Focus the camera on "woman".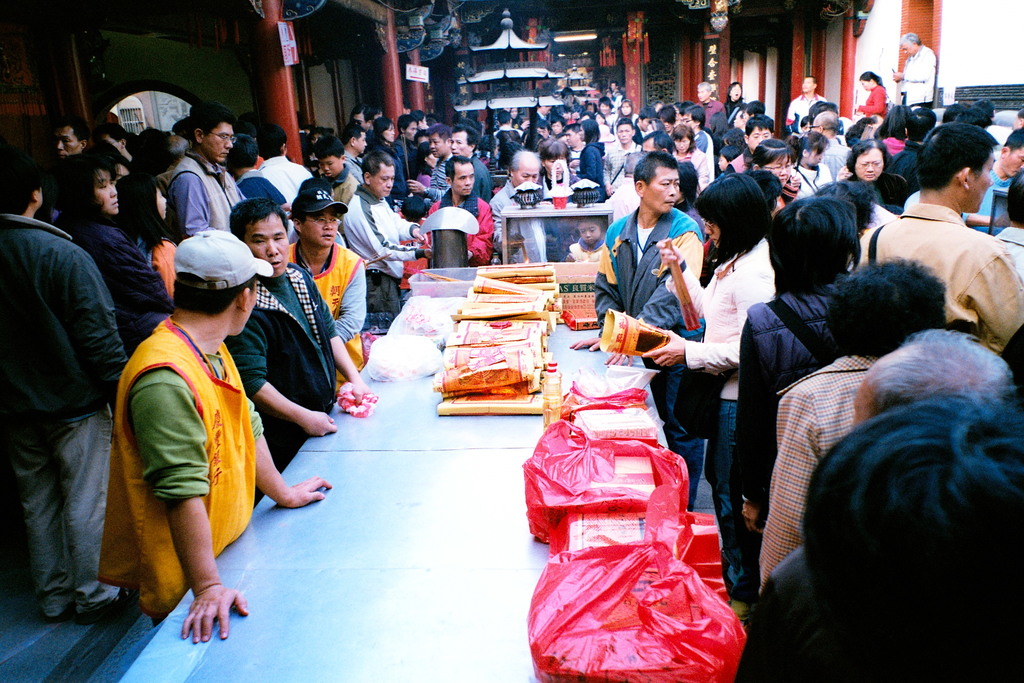
Focus region: (x1=64, y1=153, x2=177, y2=359).
